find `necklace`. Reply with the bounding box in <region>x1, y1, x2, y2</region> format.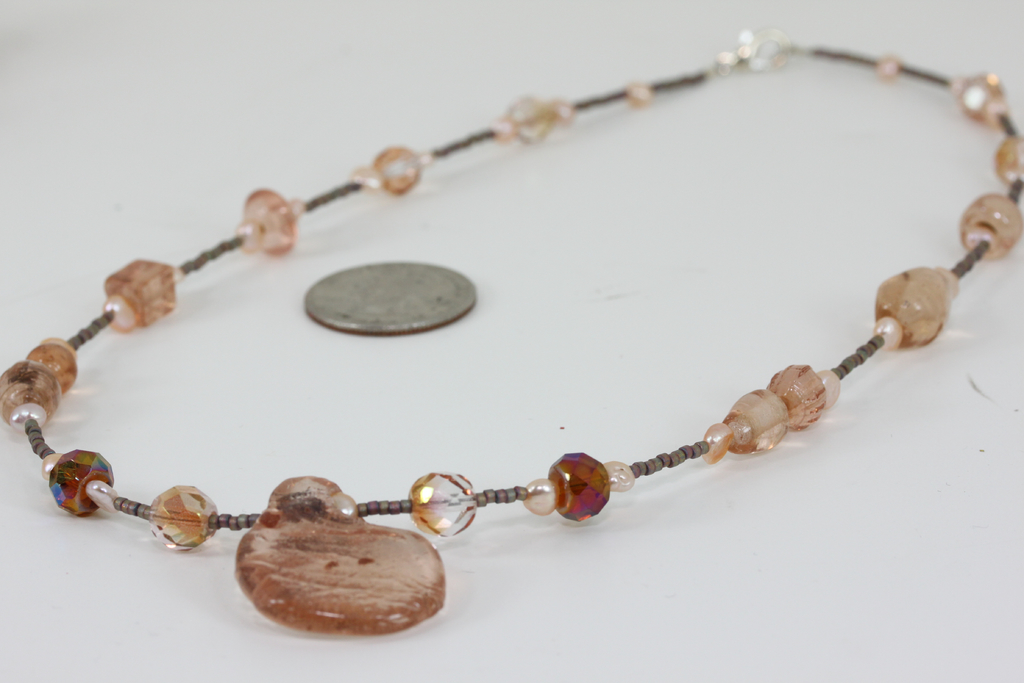
<region>47, 8, 977, 632</region>.
